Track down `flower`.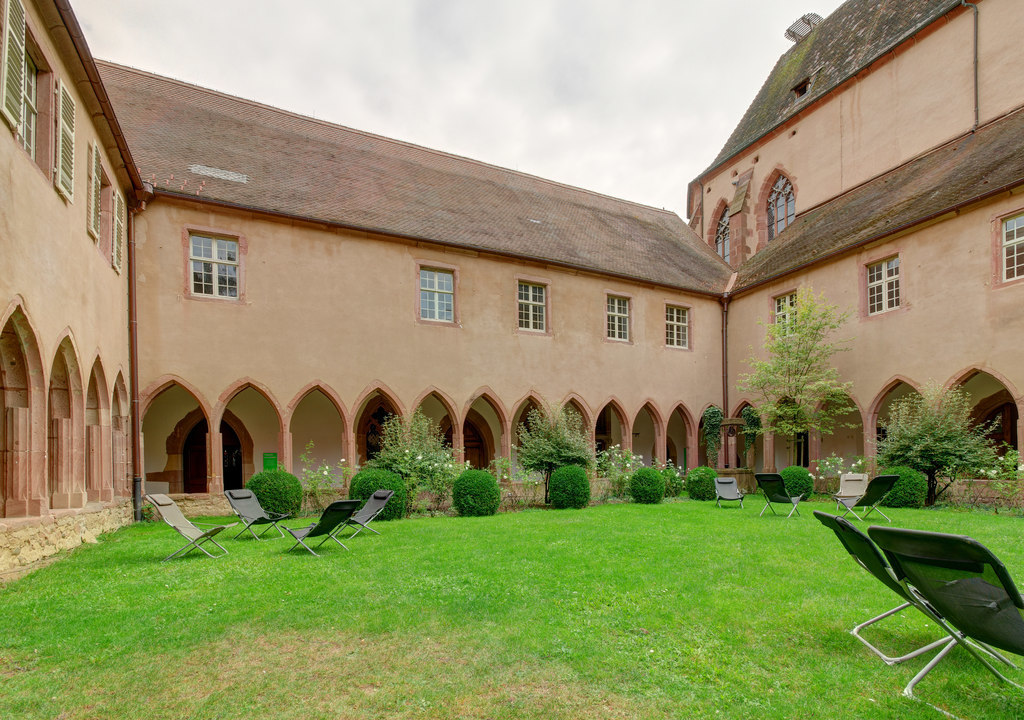
Tracked to <region>416, 453, 424, 458</region>.
